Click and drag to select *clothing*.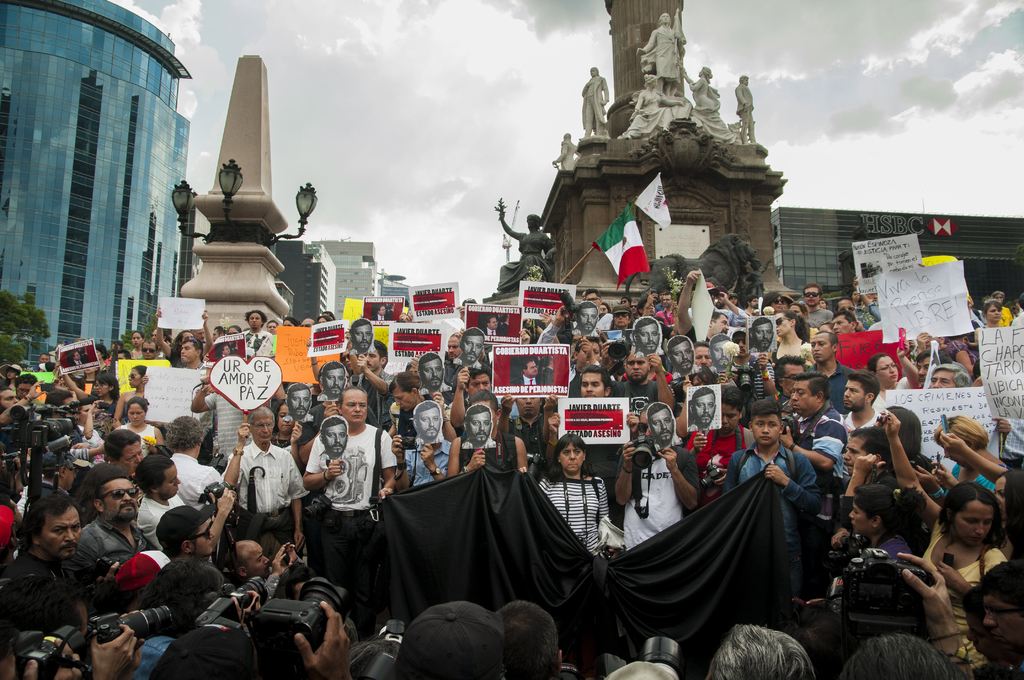
Selection: bbox(502, 229, 552, 284).
